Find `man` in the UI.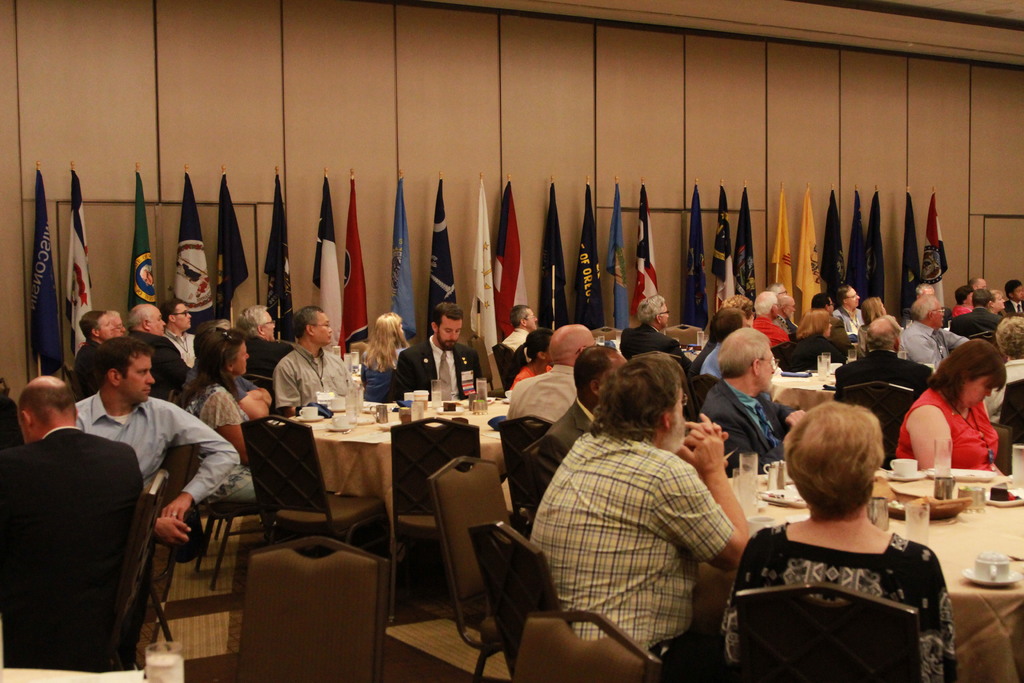
UI element at 504/322/593/424.
